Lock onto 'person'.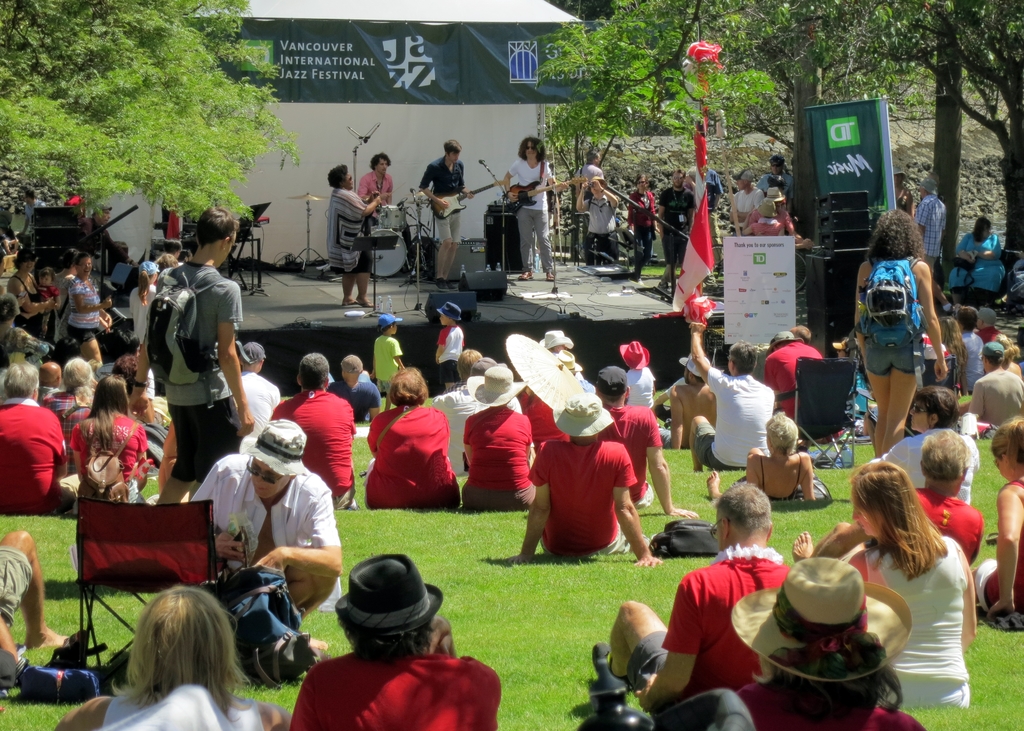
Locked: <region>945, 211, 1002, 306</region>.
